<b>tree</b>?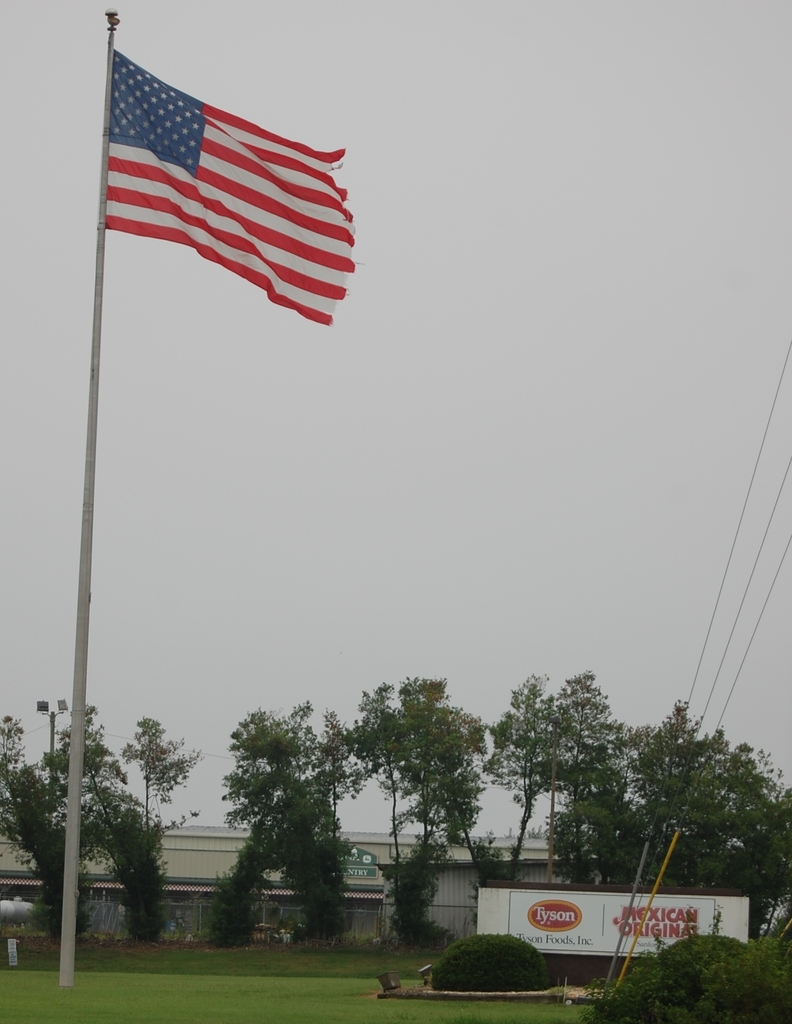
bbox=(301, 838, 355, 941)
